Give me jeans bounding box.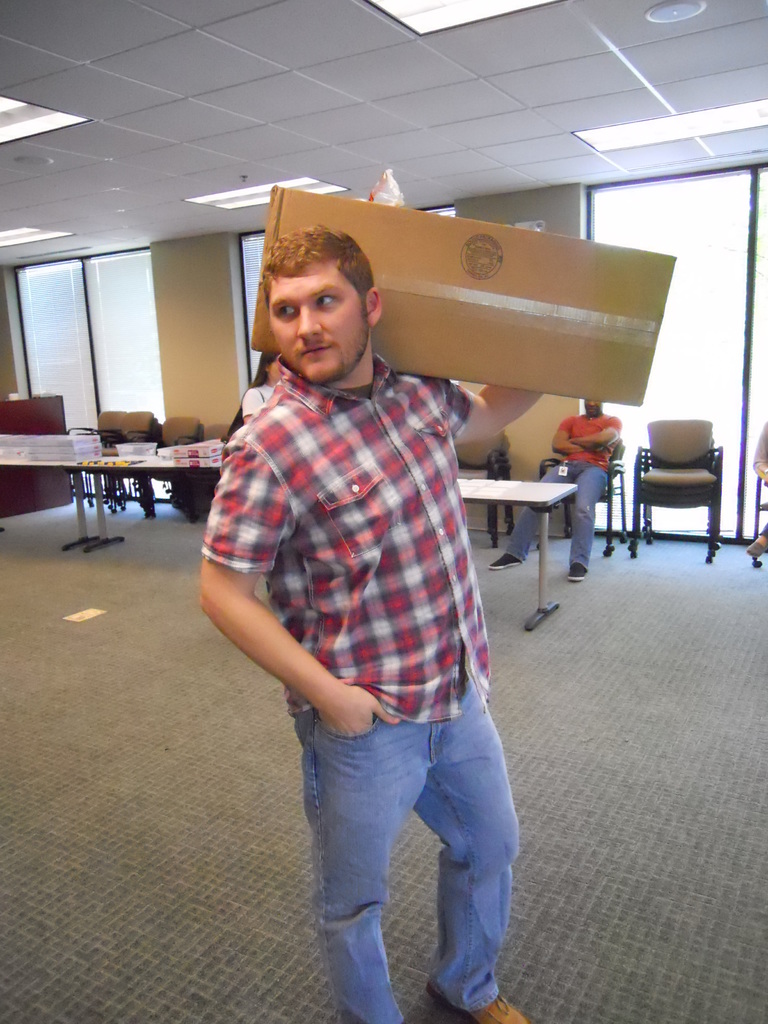
x1=273 y1=674 x2=529 y2=1011.
